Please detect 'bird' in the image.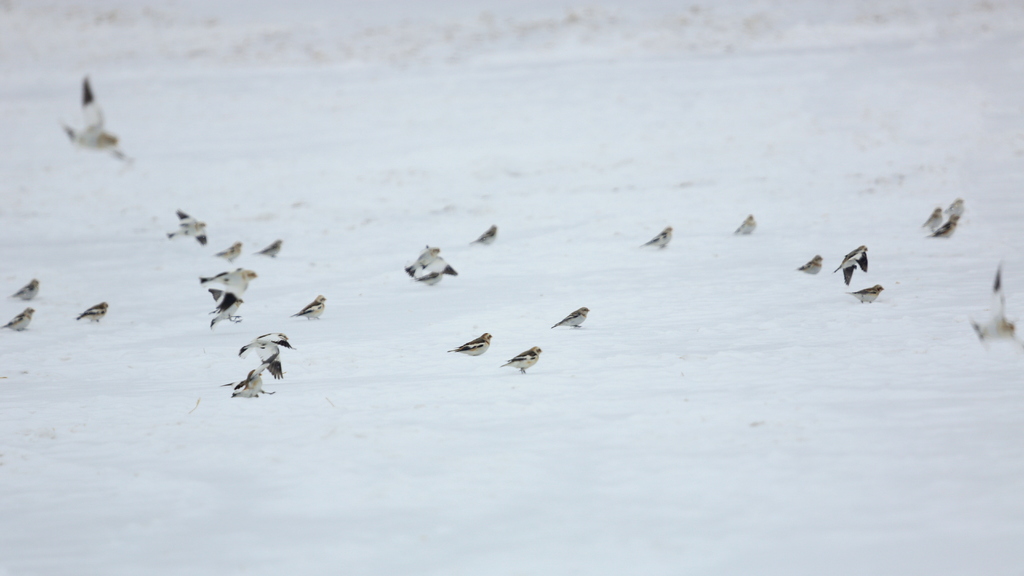
box(289, 293, 330, 319).
